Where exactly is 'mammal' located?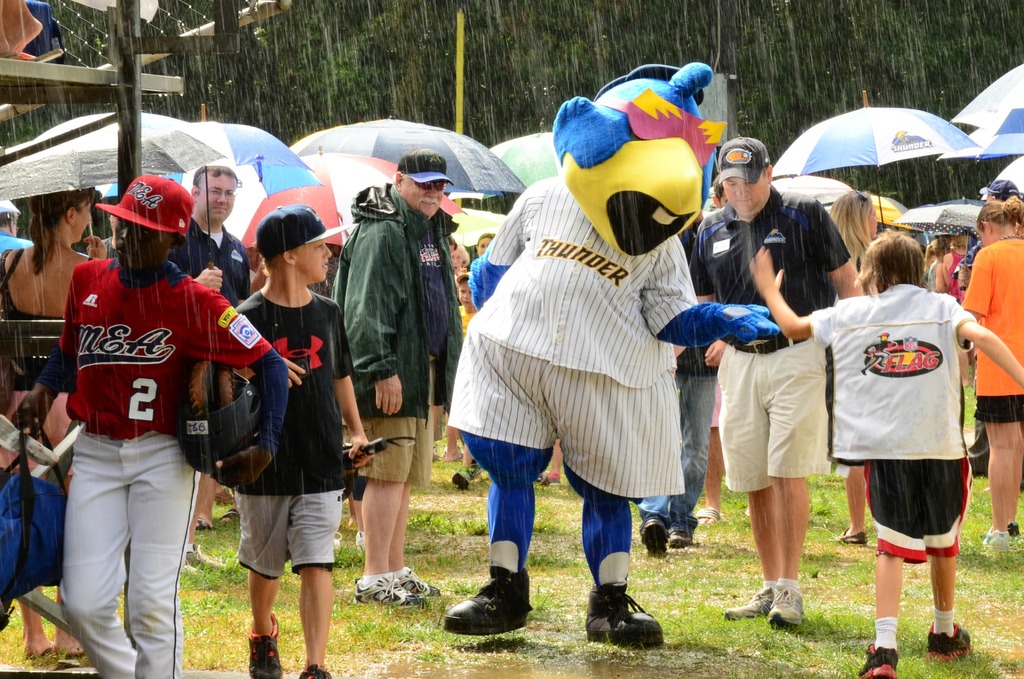
Its bounding box is 458,81,755,634.
